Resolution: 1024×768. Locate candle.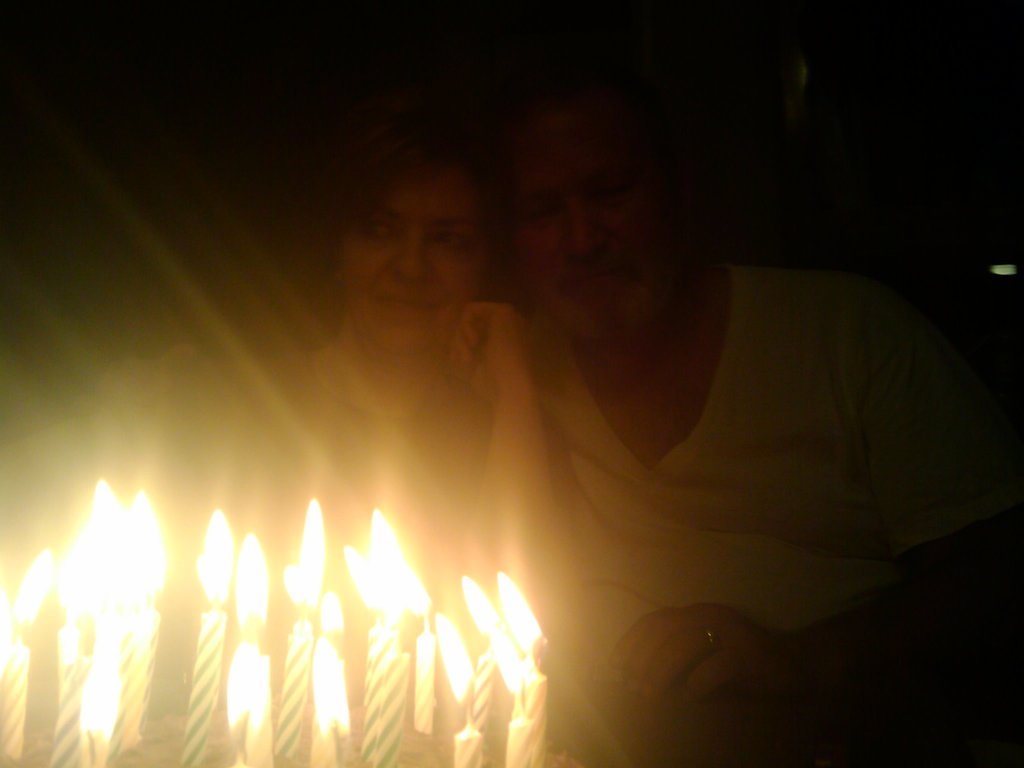
select_region(346, 514, 434, 767).
